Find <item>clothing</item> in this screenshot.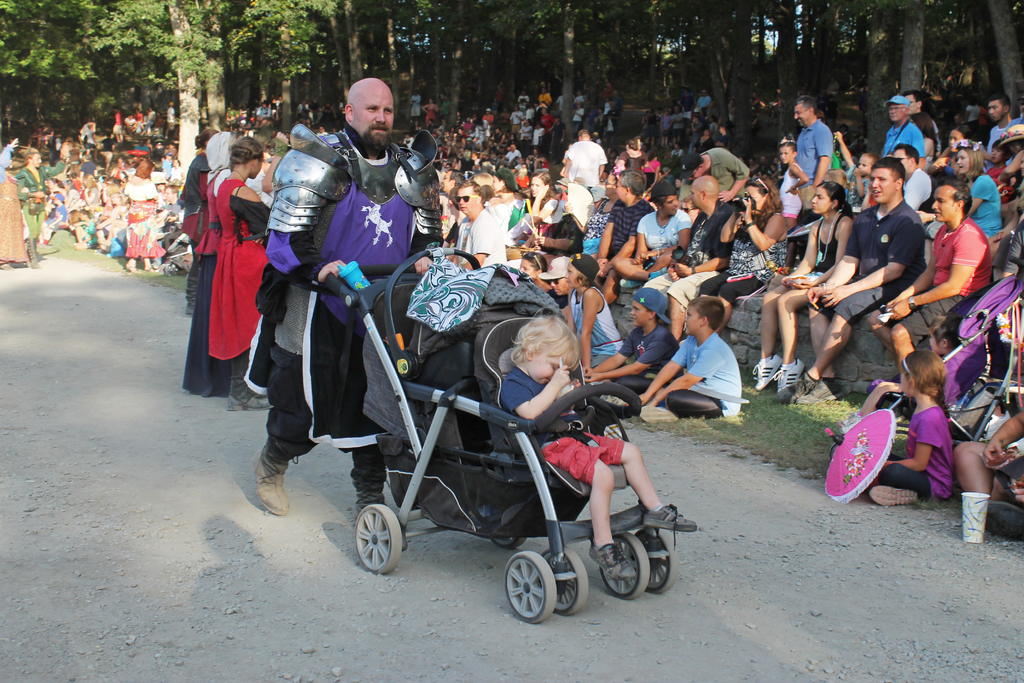
The bounding box for <item>clothing</item> is {"left": 968, "top": 171, "right": 1003, "bottom": 233}.
